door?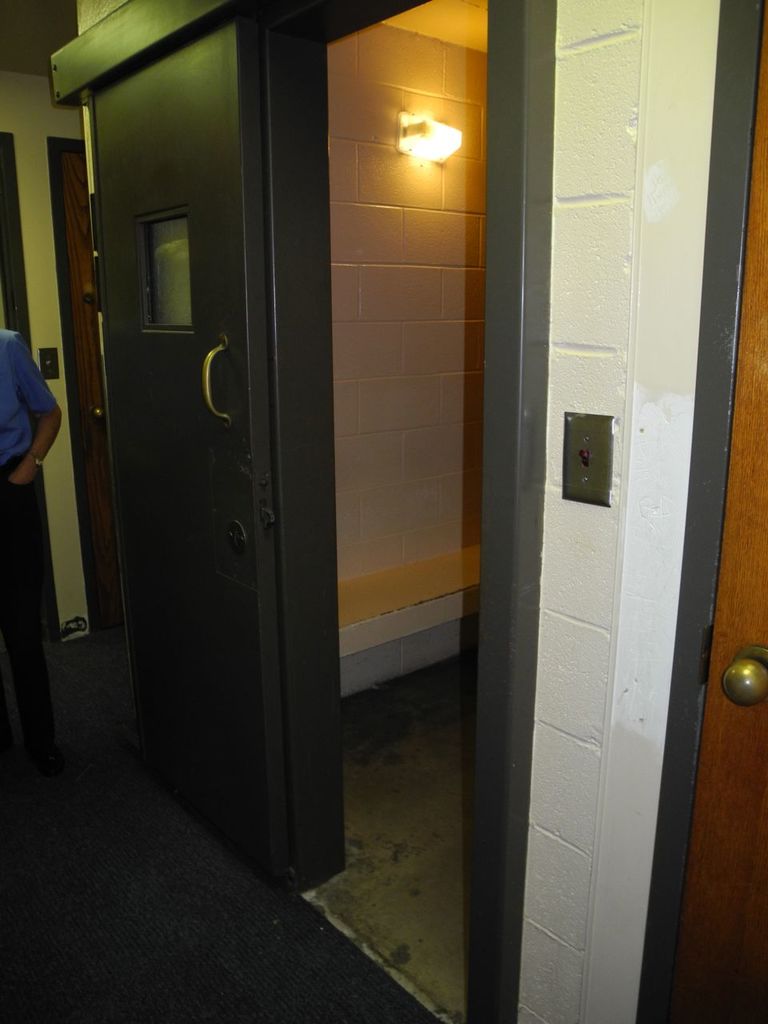
locate(70, 9, 282, 851)
